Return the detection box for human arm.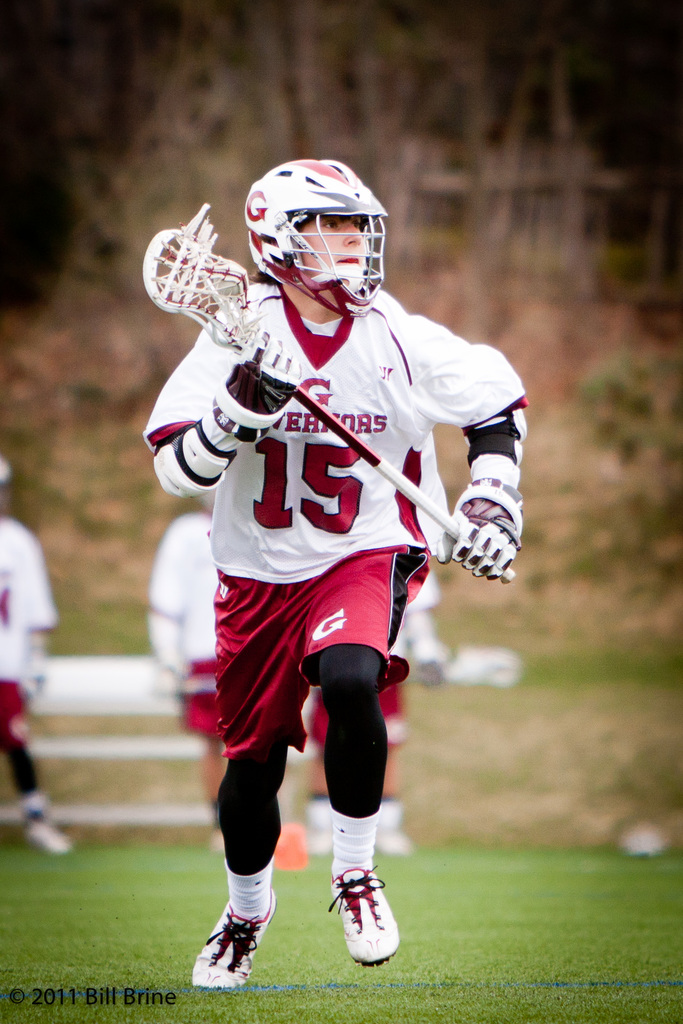
143/517/192/691.
